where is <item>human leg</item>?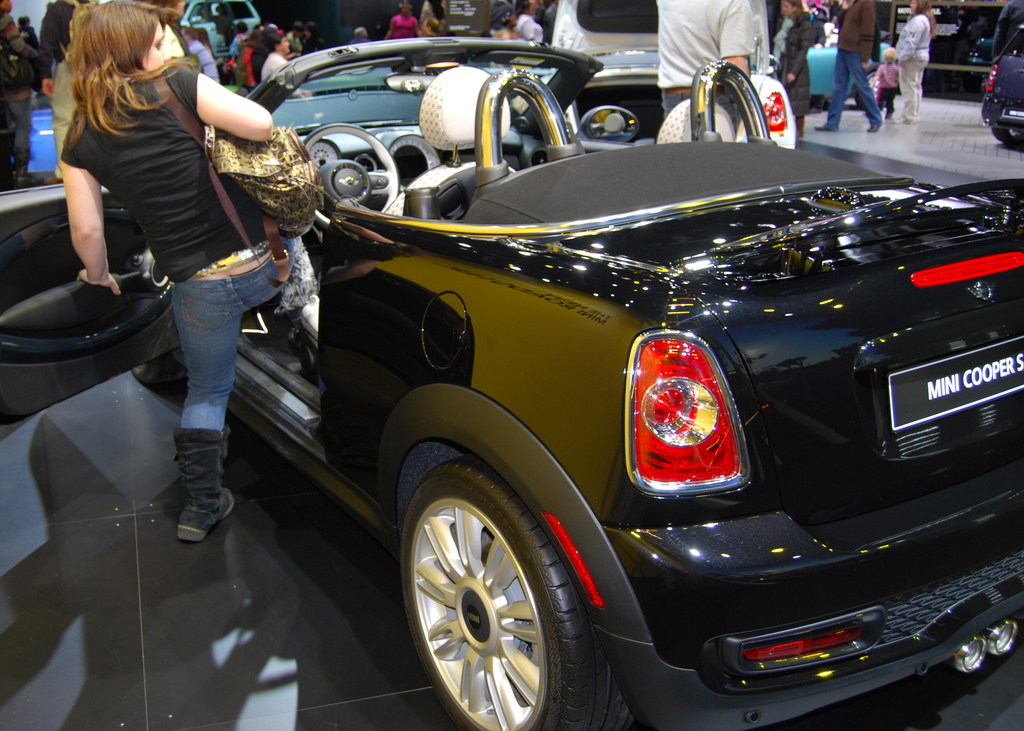
(839,53,883,131).
